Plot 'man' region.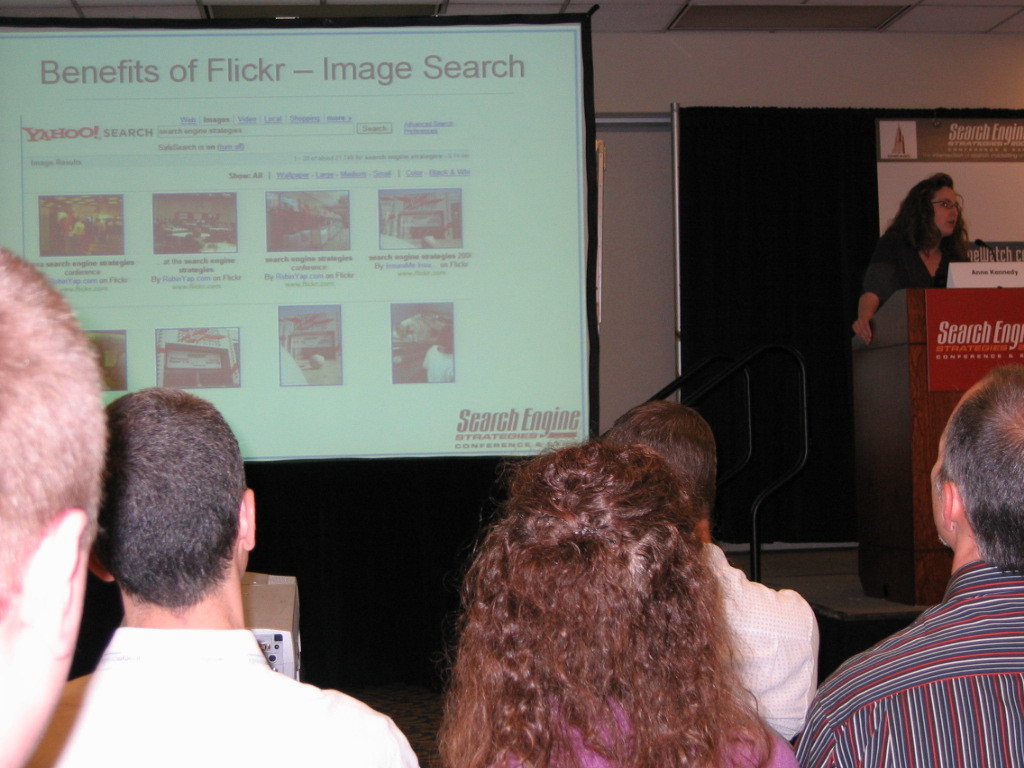
Plotted at x1=25 y1=376 x2=420 y2=767.
